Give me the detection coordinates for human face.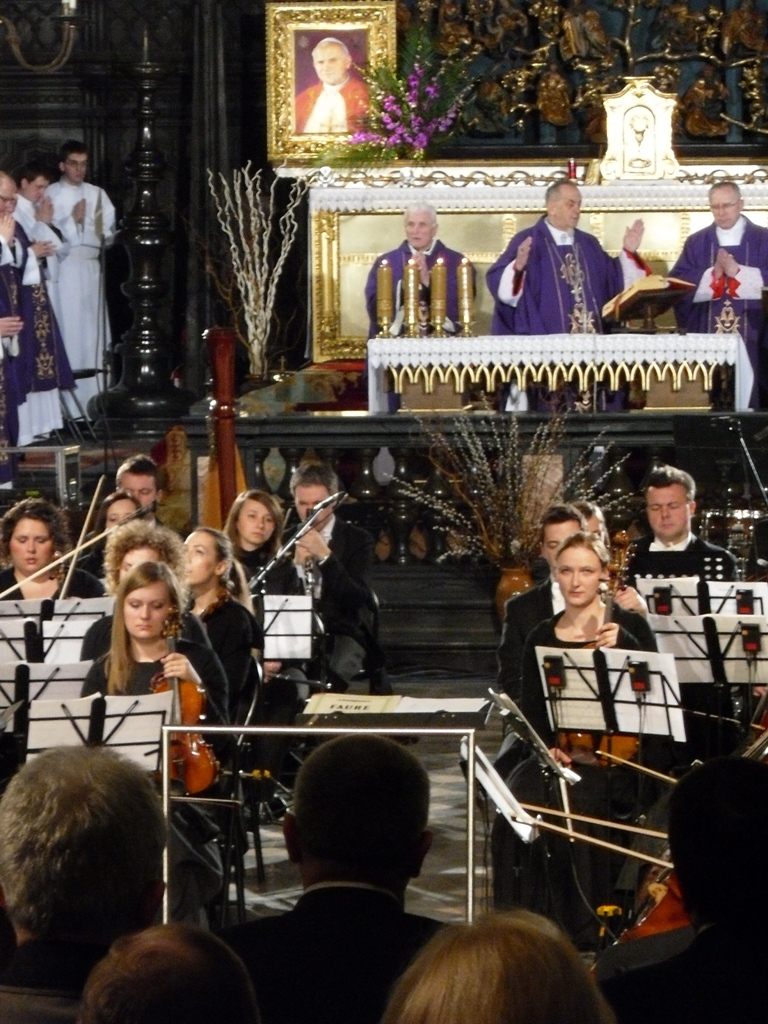
BBox(110, 499, 135, 533).
